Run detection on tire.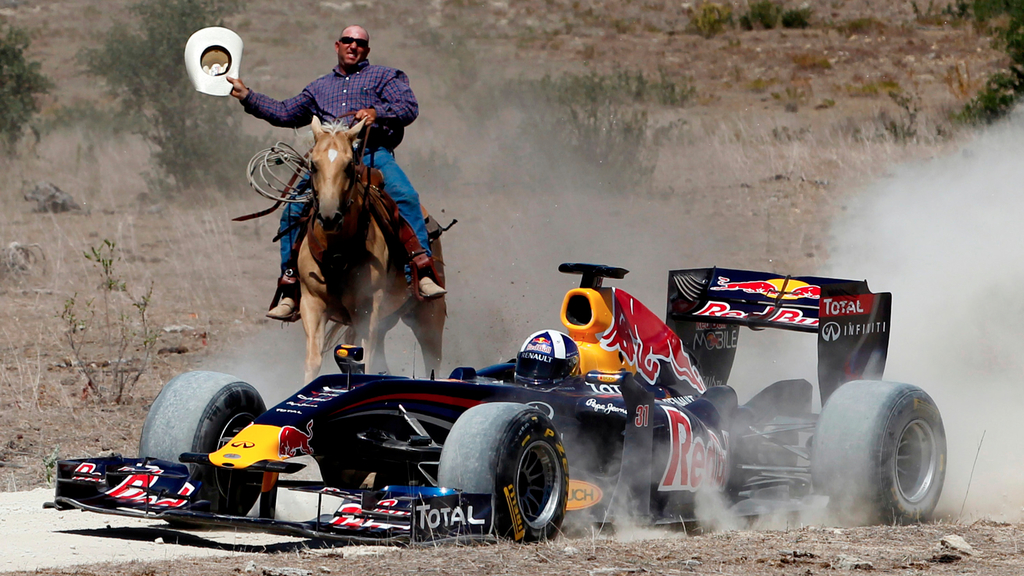
Result: bbox(436, 402, 569, 541).
